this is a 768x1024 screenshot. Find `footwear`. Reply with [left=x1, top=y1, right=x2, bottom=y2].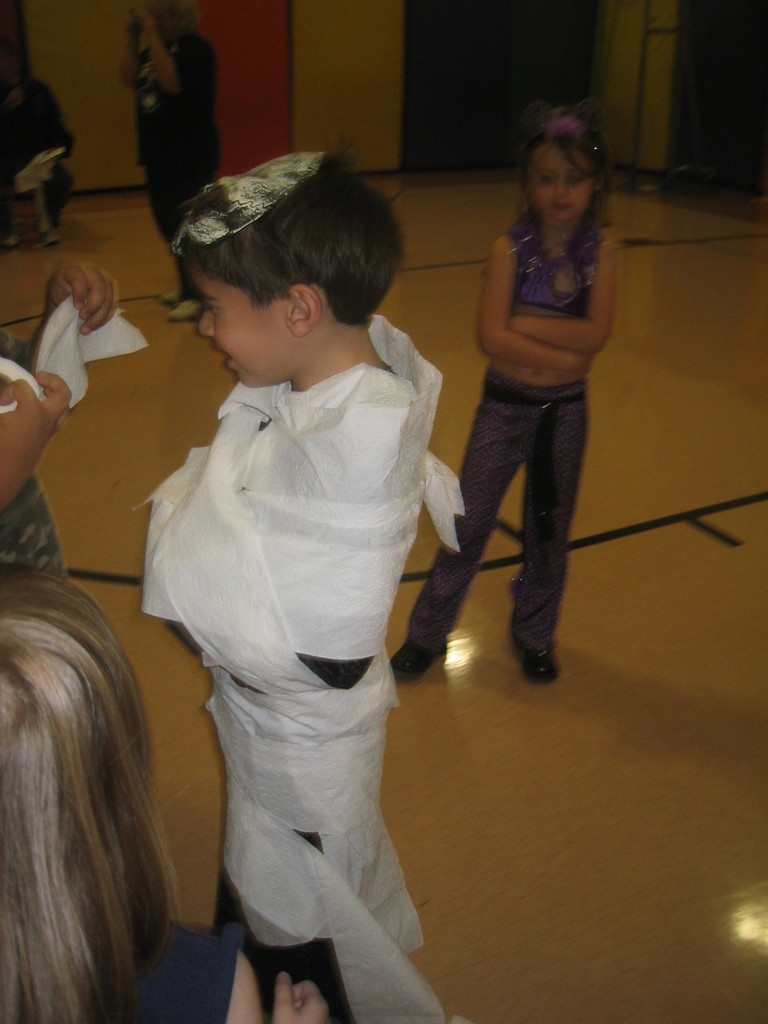
[left=24, top=227, right=68, bottom=253].
